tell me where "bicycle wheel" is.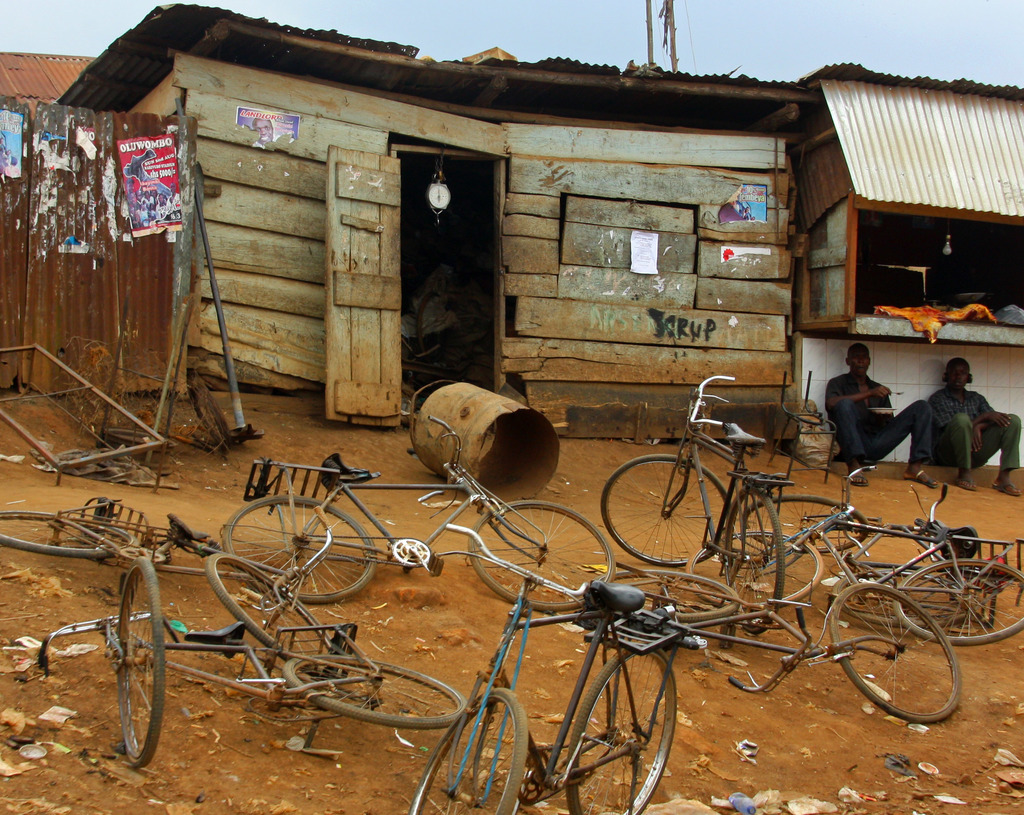
"bicycle wheel" is at x1=630, y1=588, x2=740, y2=644.
